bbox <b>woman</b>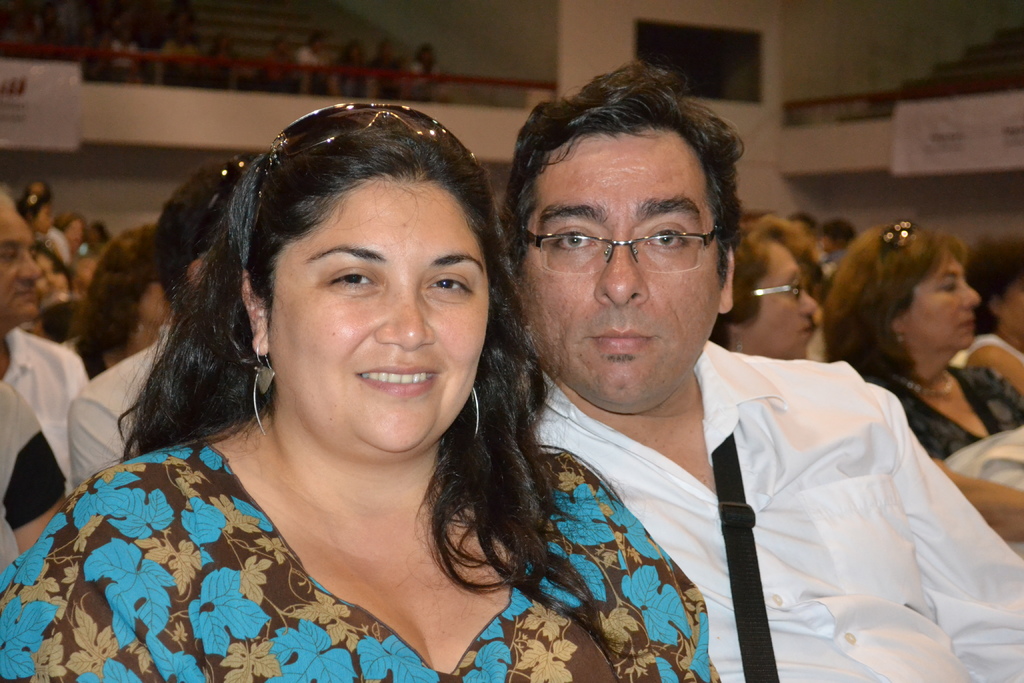
box=[826, 222, 1023, 531]
